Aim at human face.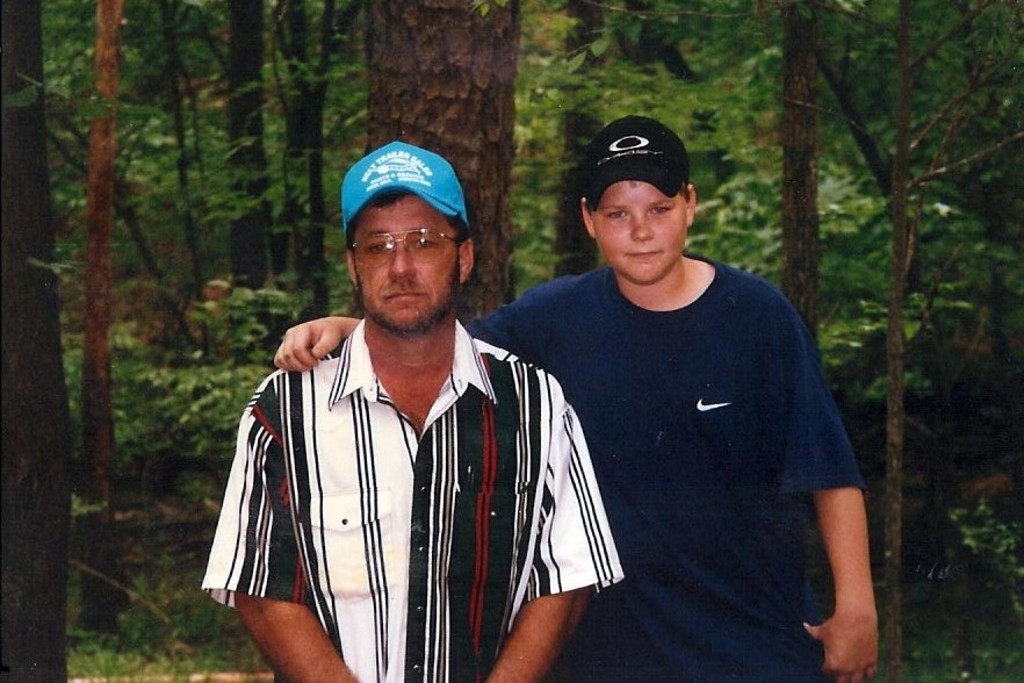
Aimed at 587,178,687,292.
